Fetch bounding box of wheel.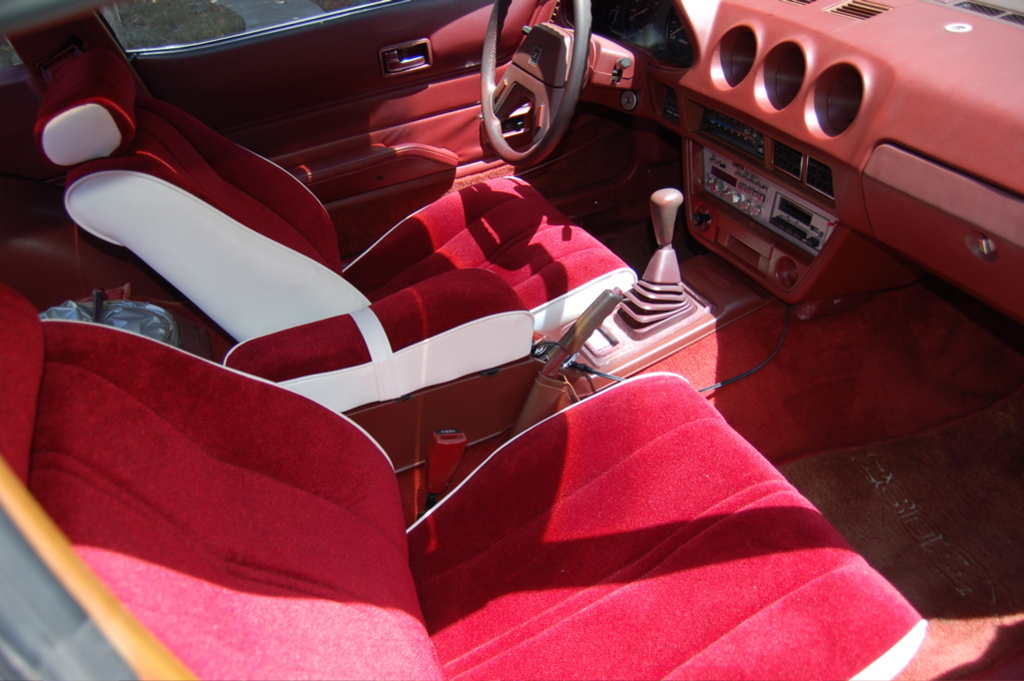
Bbox: rect(471, 0, 596, 173).
